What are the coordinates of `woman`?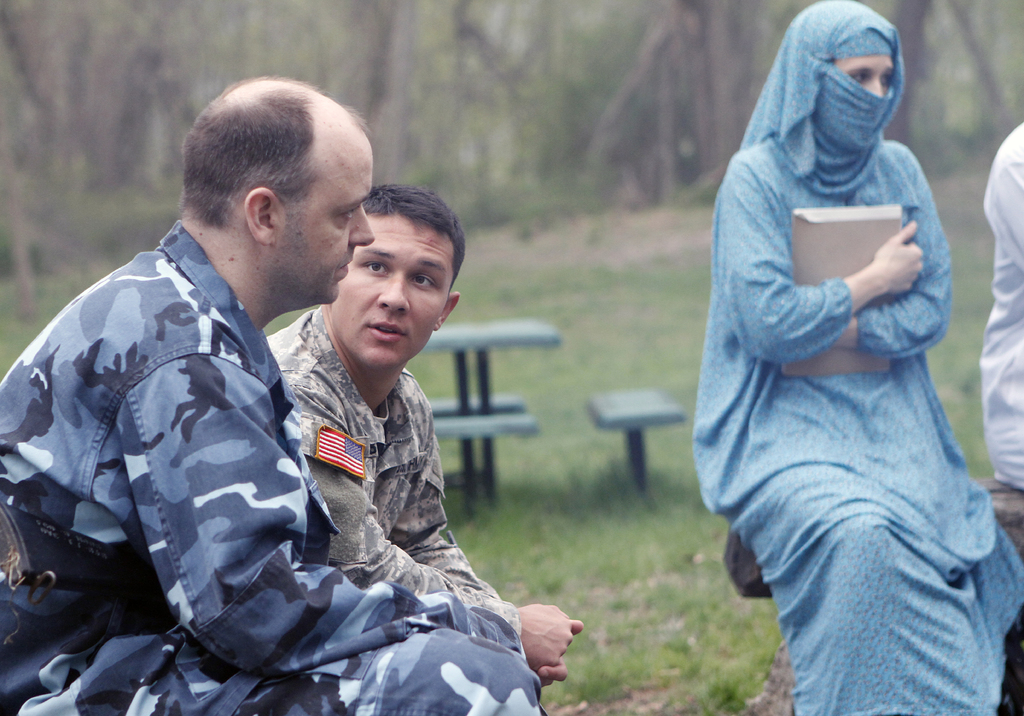
(664, 0, 1008, 708).
